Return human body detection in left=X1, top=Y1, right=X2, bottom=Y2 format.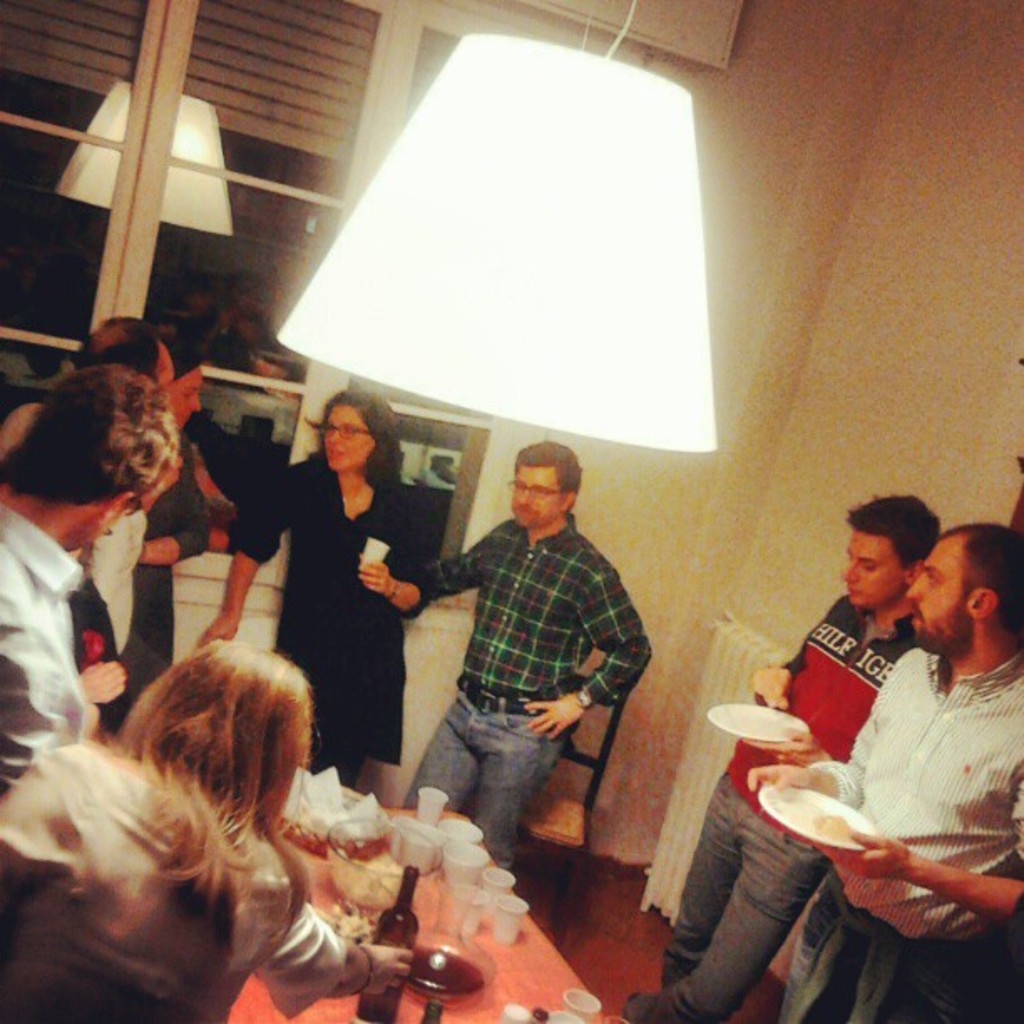
left=746, top=651, right=1022, bottom=1022.
